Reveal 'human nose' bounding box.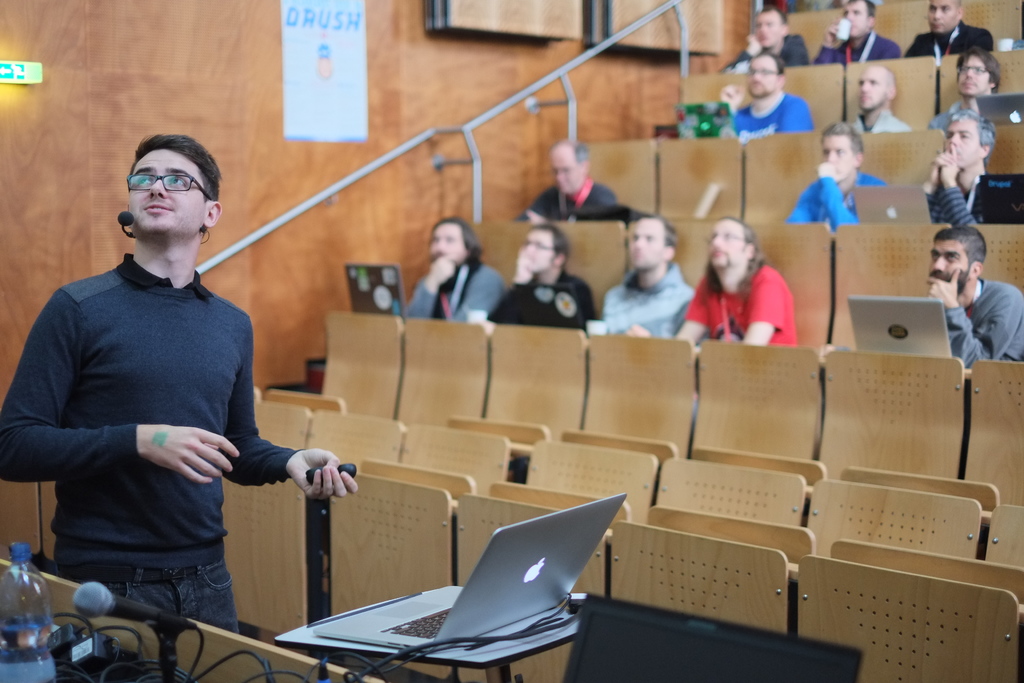
Revealed: region(637, 236, 646, 251).
